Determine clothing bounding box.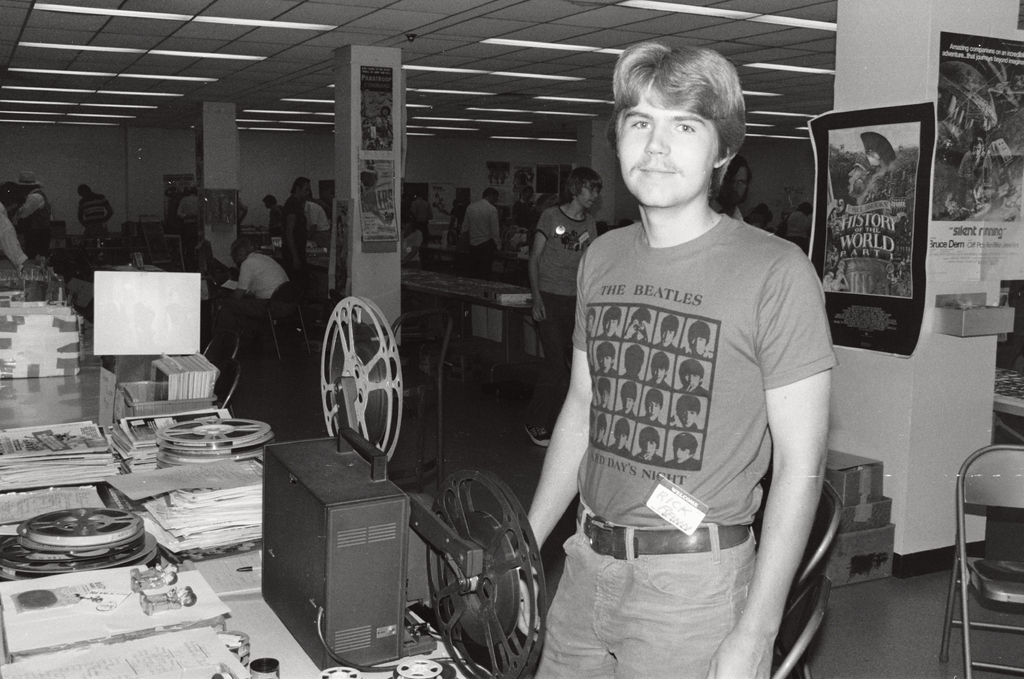
Determined: bbox=(712, 196, 740, 223).
